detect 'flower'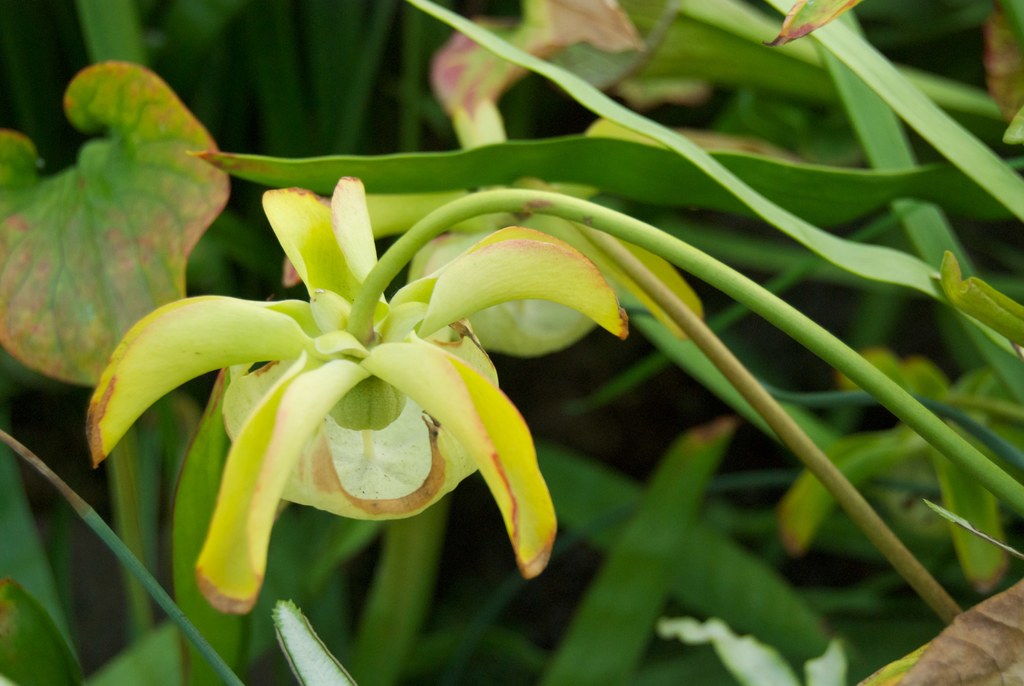
[93, 169, 652, 584]
